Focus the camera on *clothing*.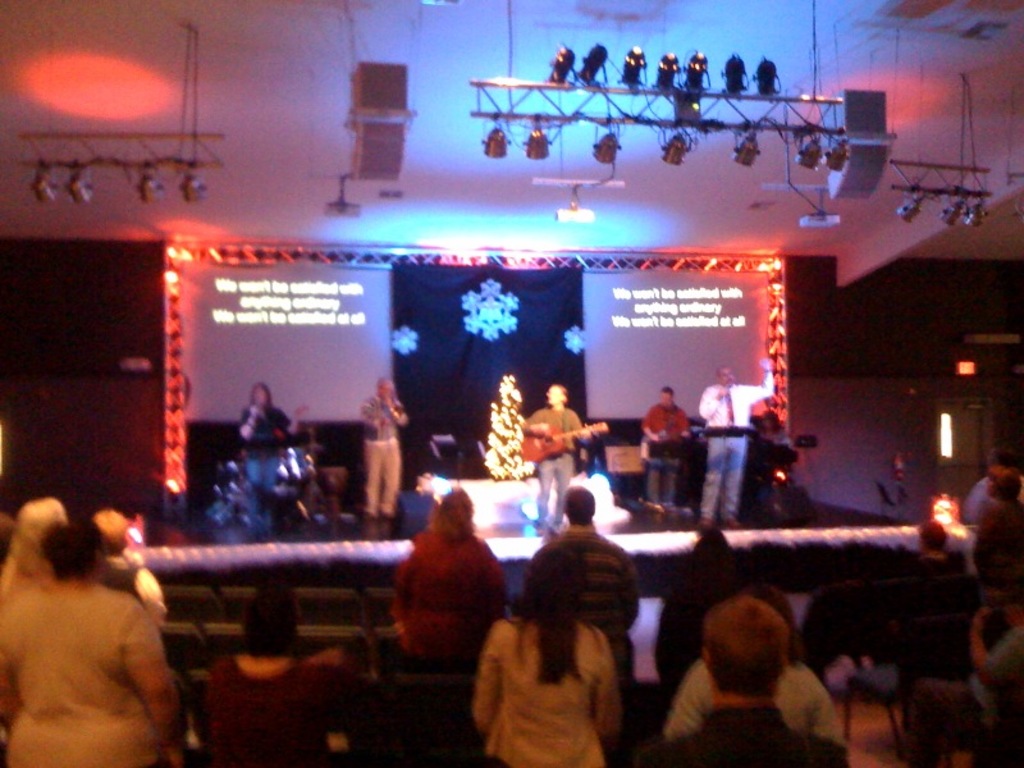
Focus region: l=636, t=404, r=696, b=502.
